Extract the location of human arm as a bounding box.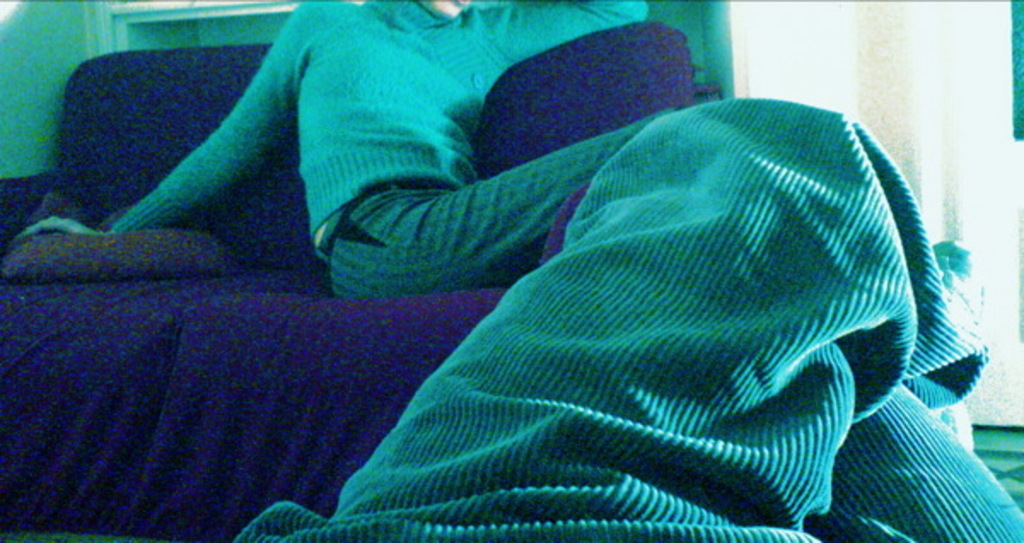
BBox(7, 3, 324, 242).
